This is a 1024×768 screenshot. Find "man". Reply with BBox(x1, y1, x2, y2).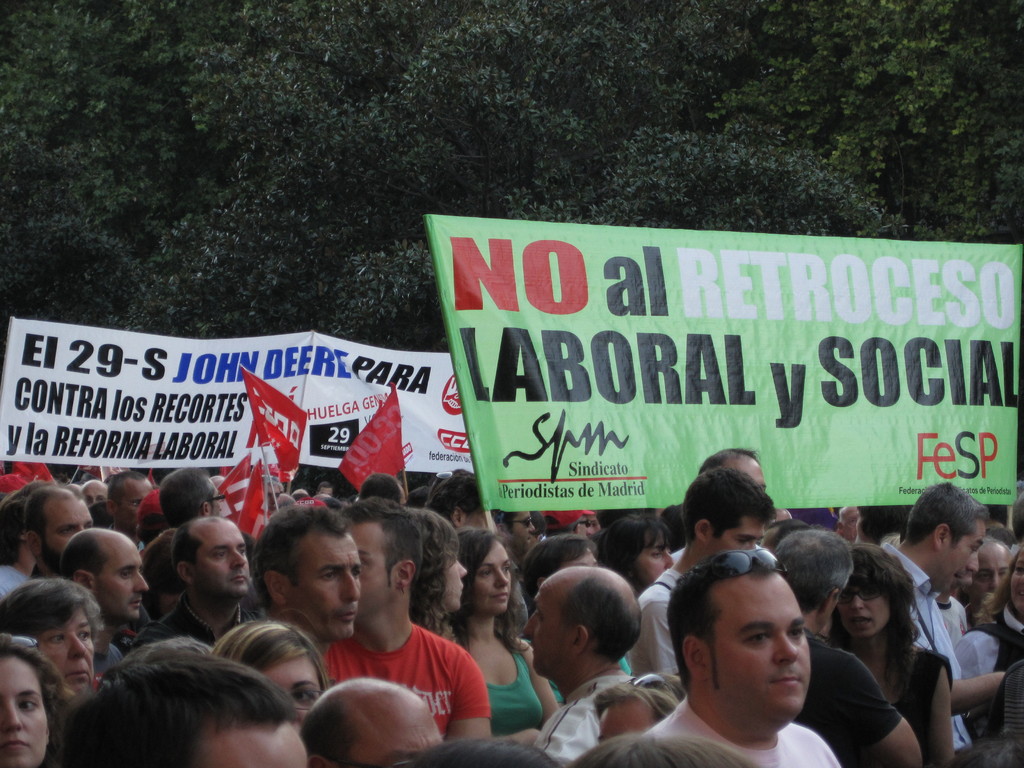
BBox(154, 516, 255, 660).
